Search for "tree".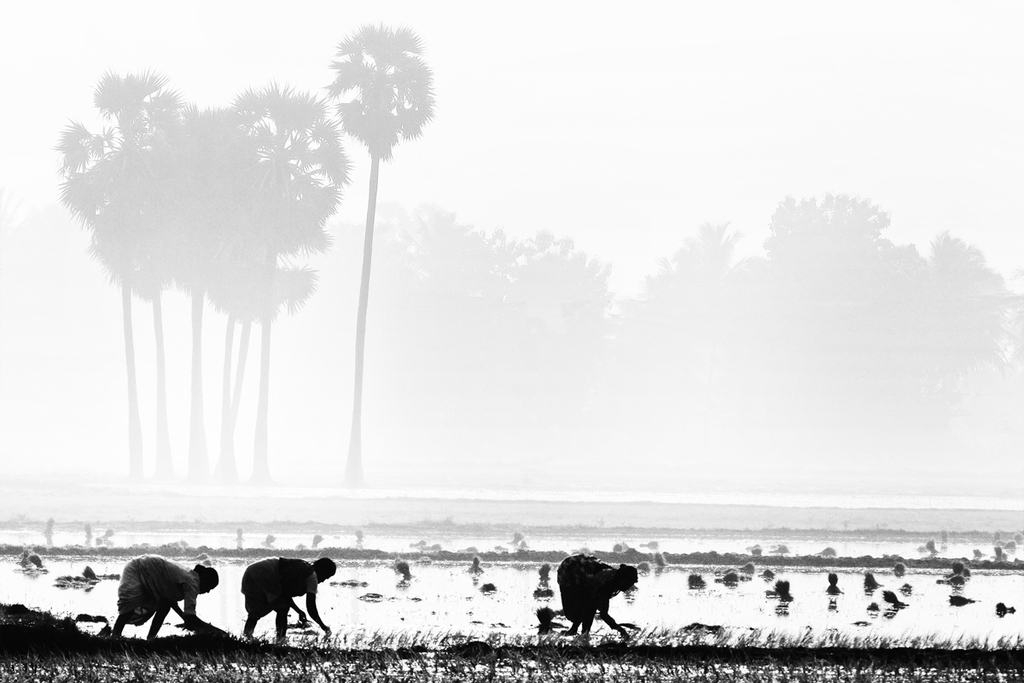
Found at bbox(54, 63, 352, 484).
